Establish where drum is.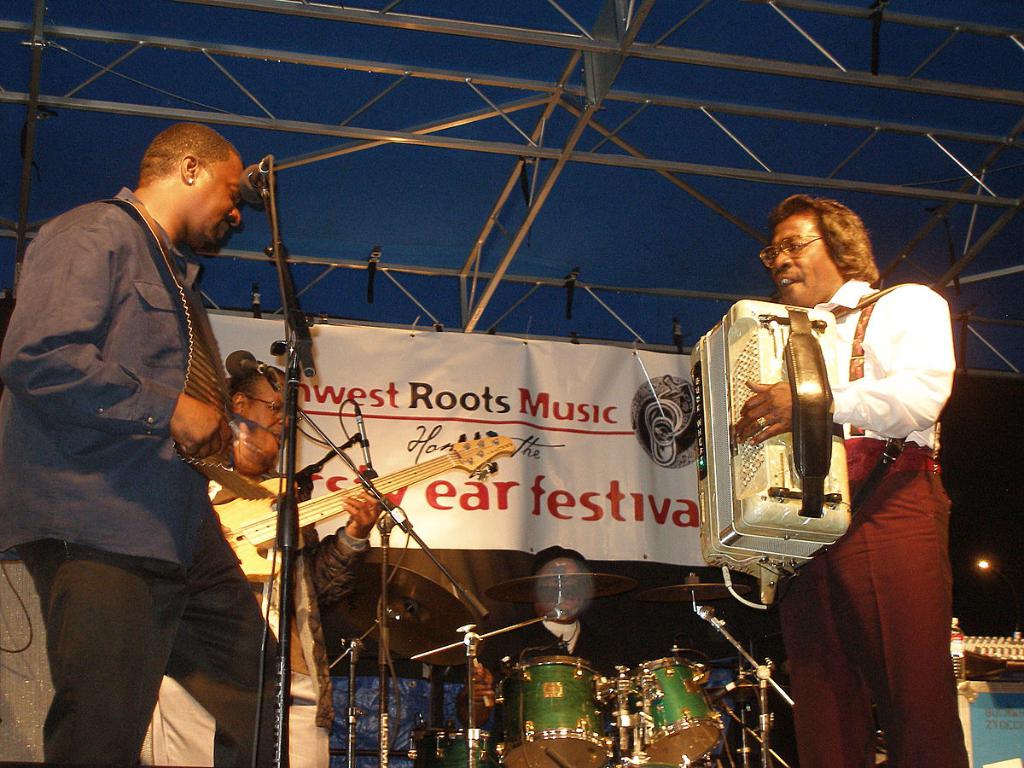
Established at {"left": 409, "top": 721, "right": 492, "bottom": 767}.
